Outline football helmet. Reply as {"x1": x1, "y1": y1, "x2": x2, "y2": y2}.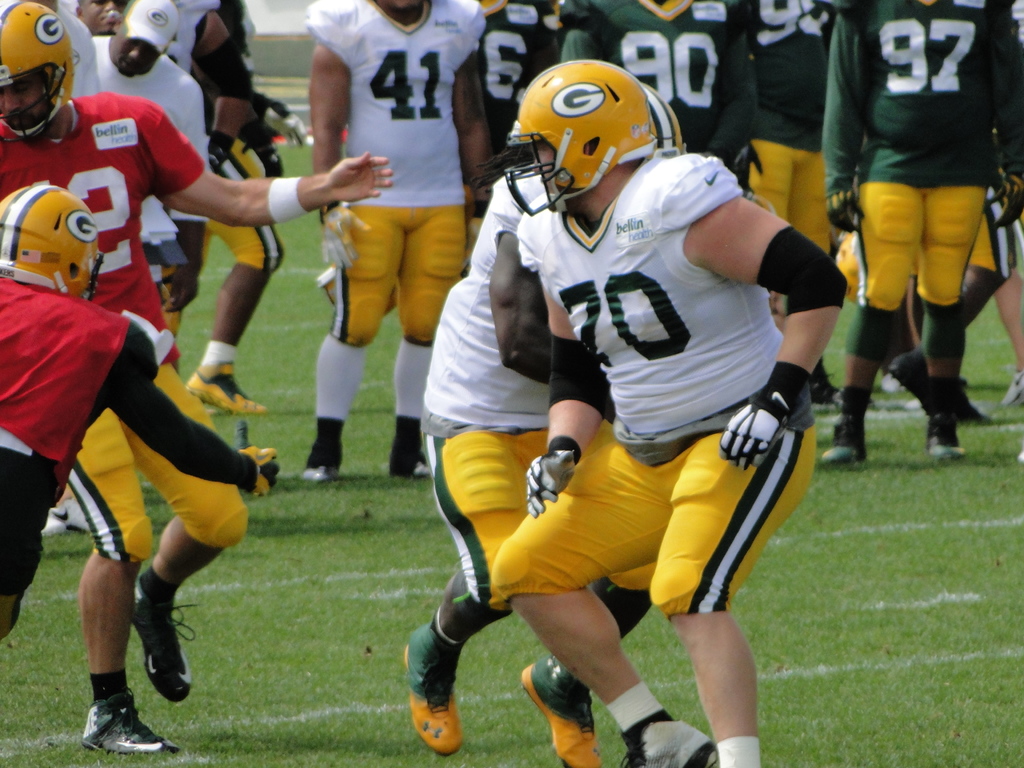
{"x1": 0, "y1": 0, "x2": 77, "y2": 140}.
